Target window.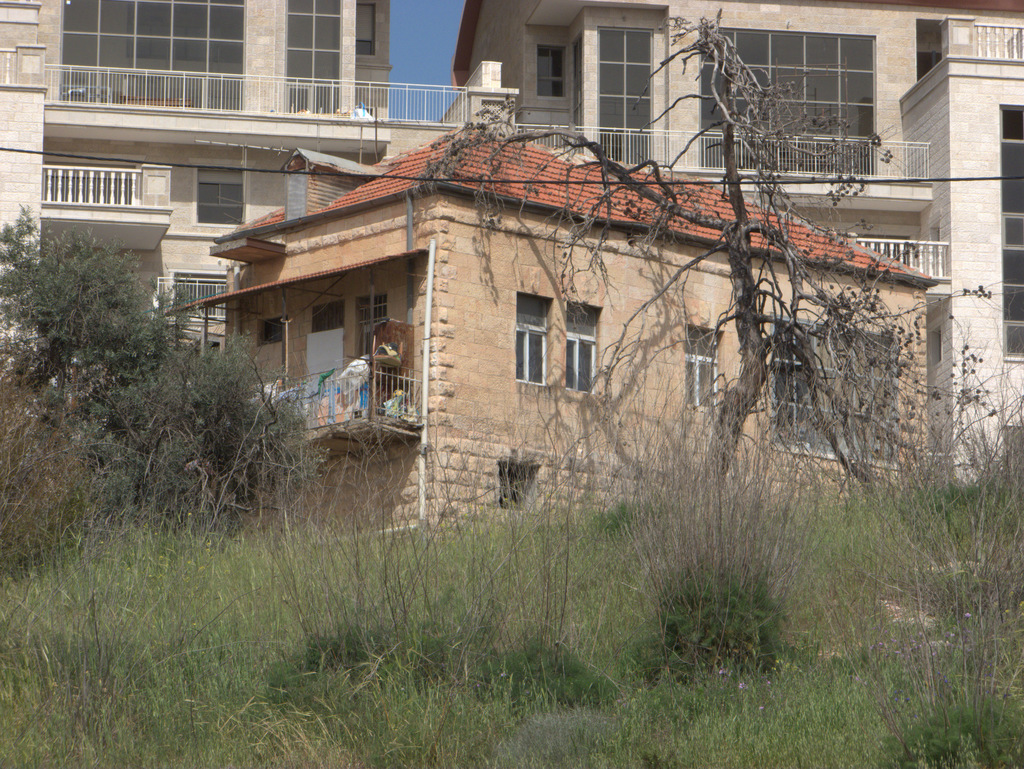
Target region: {"x1": 282, "y1": 1, "x2": 342, "y2": 115}.
